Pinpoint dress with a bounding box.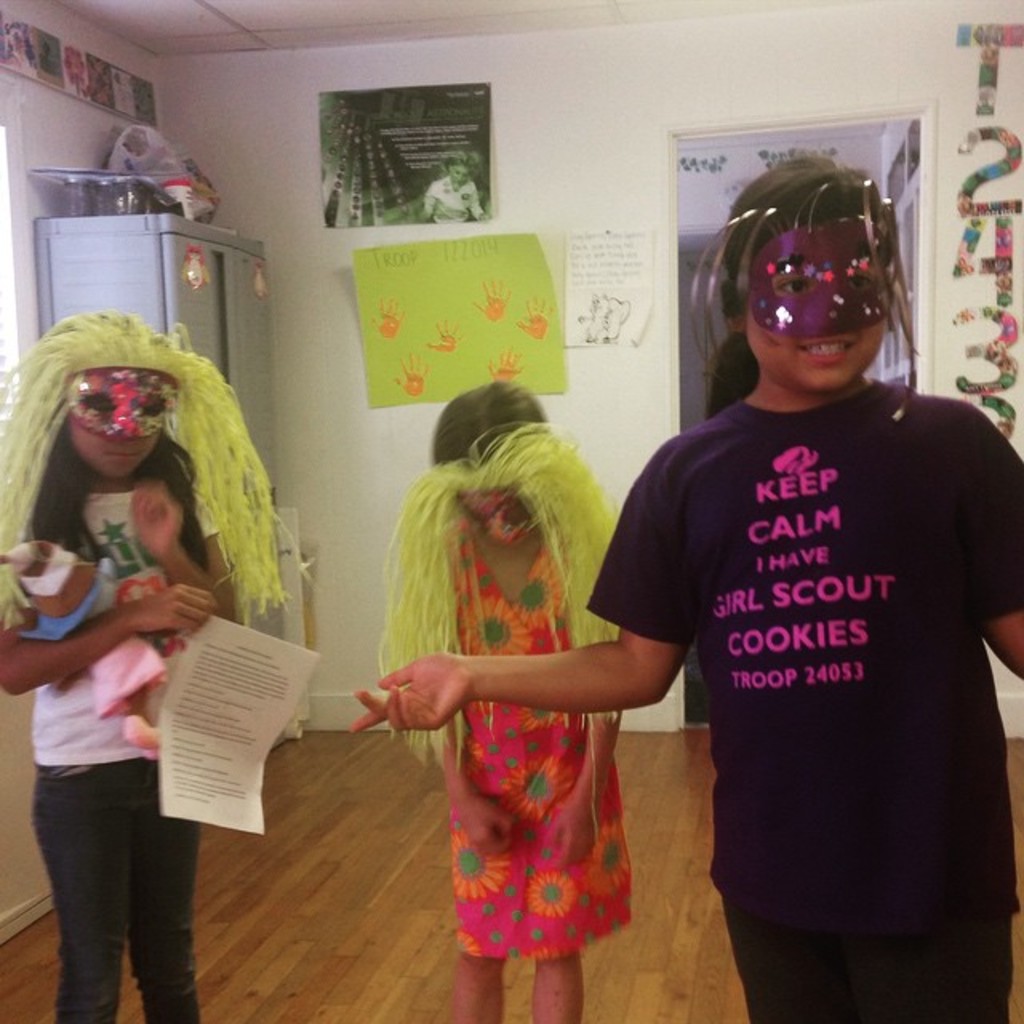
BBox(443, 520, 630, 963).
